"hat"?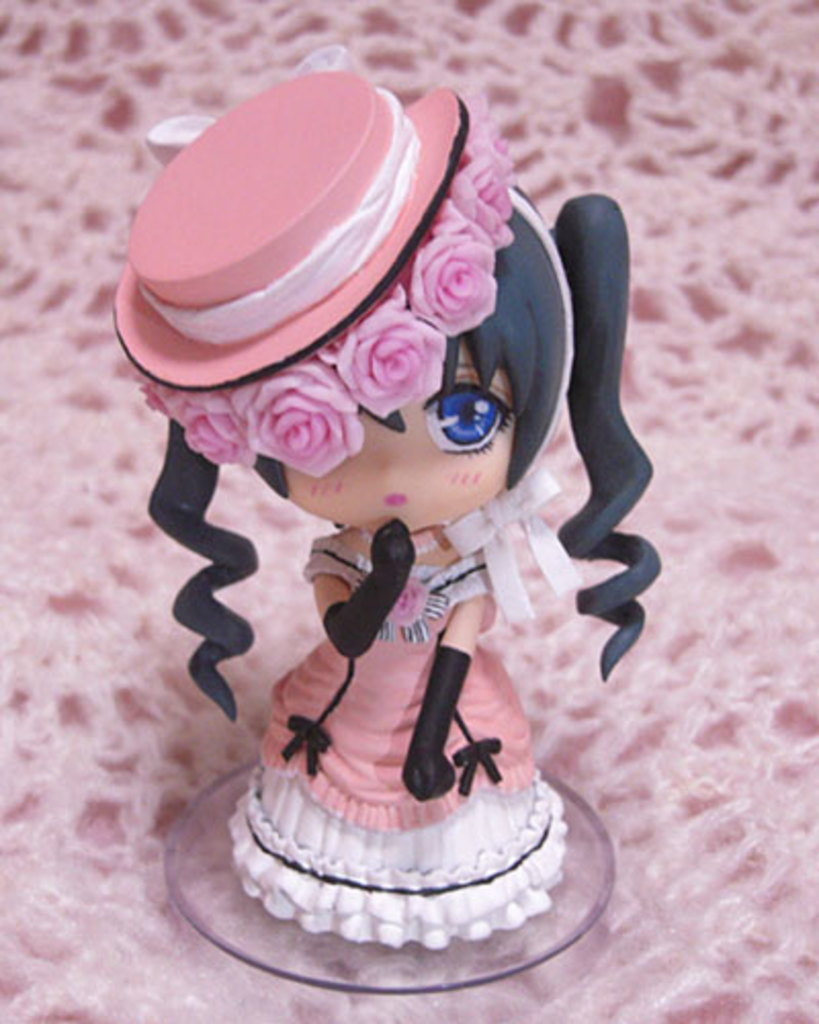
(109,41,473,393)
